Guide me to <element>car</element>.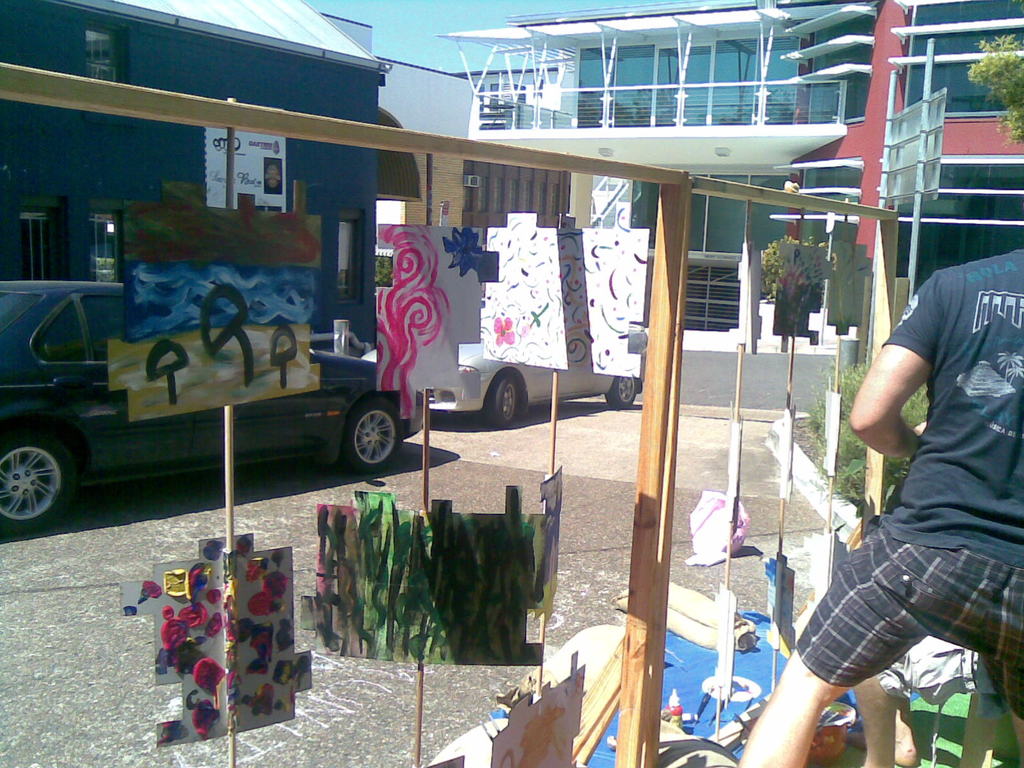
Guidance: 357, 346, 645, 426.
